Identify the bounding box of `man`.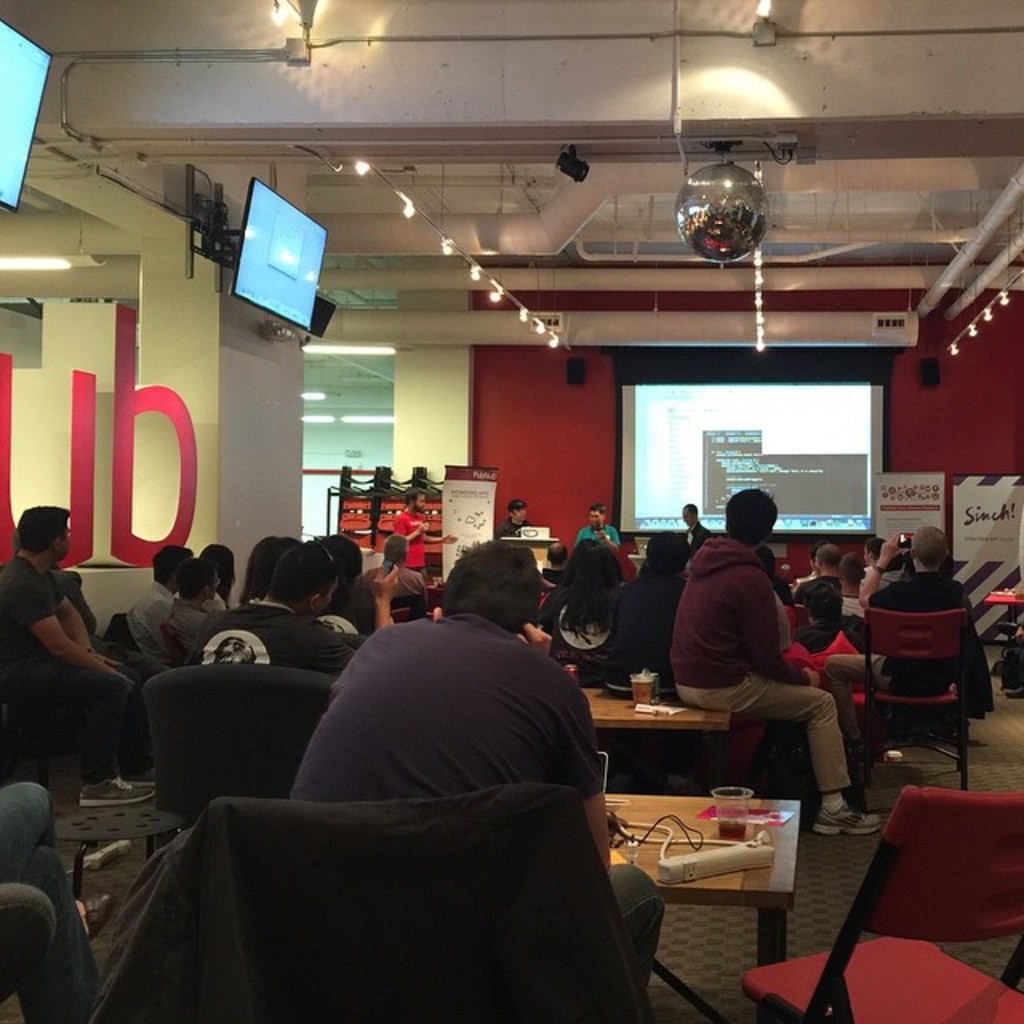
rect(181, 555, 216, 618).
